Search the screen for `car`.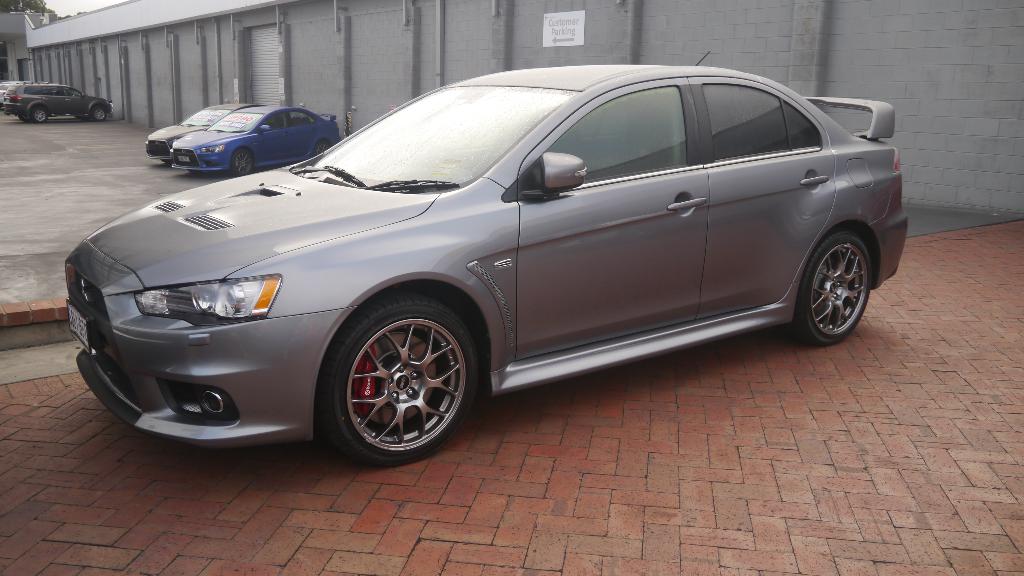
Found at x1=175, y1=104, x2=343, y2=173.
